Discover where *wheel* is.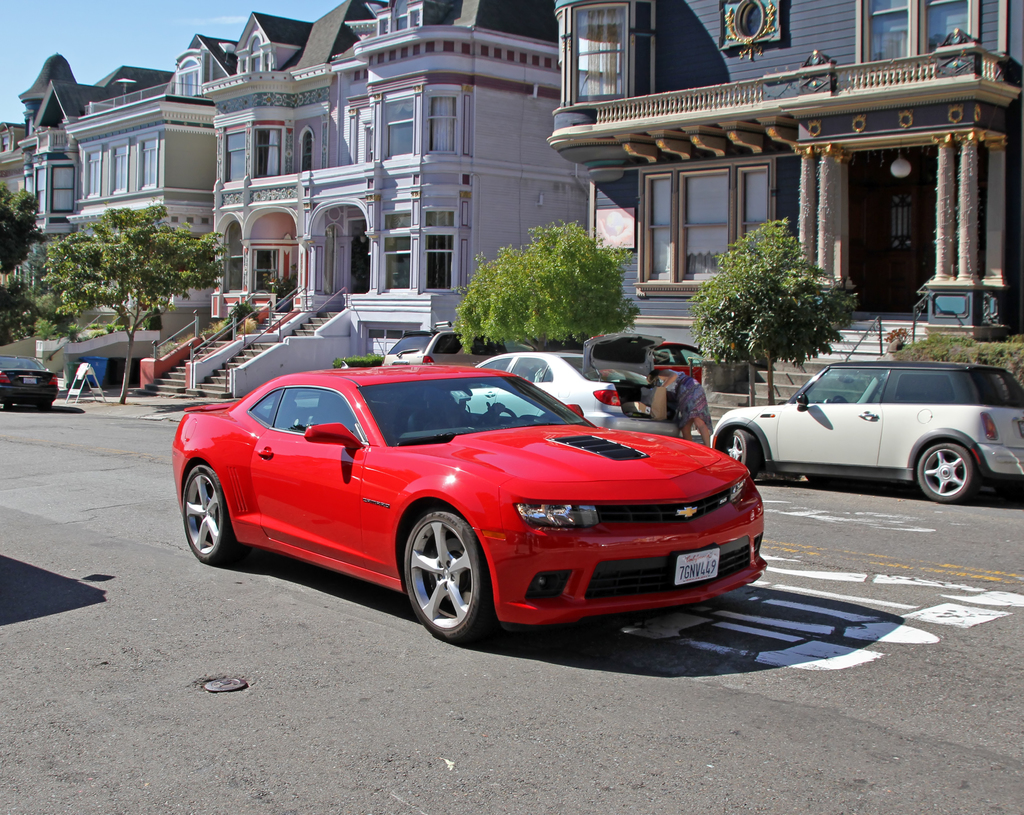
Discovered at region(719, 428, 762, 478).
